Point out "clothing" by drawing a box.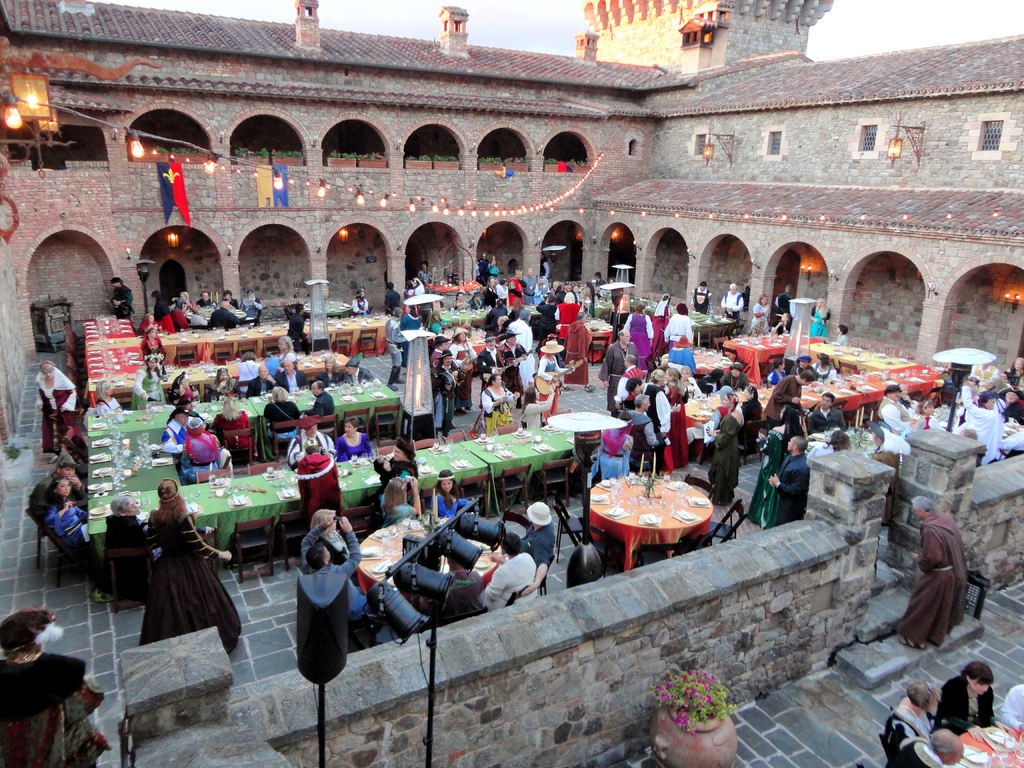
(left=151, top=311, right=177, bottom=337).
